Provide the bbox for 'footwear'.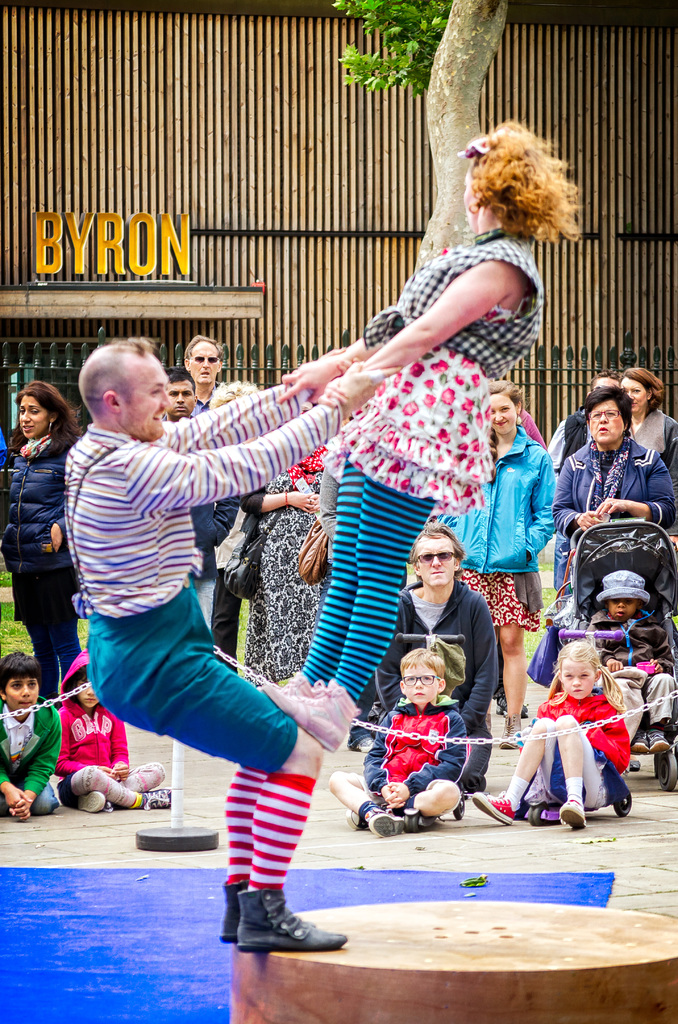
x1=216, y1=879, x2=246, y2=945.
